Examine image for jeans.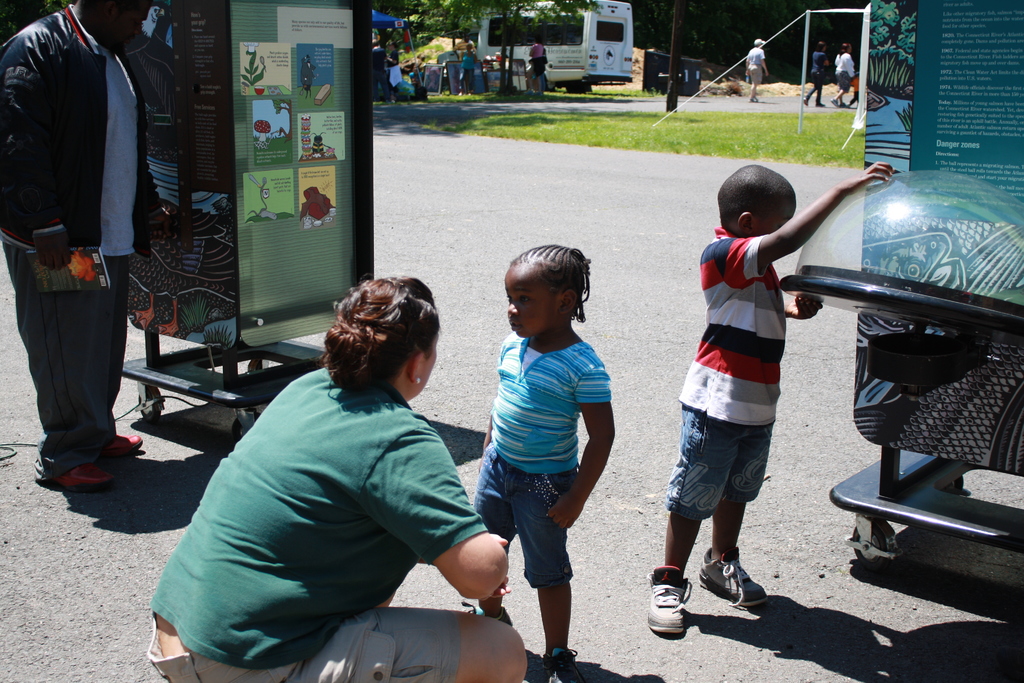
Examination result: [left=835, top=70, right=850, bottom=89].
